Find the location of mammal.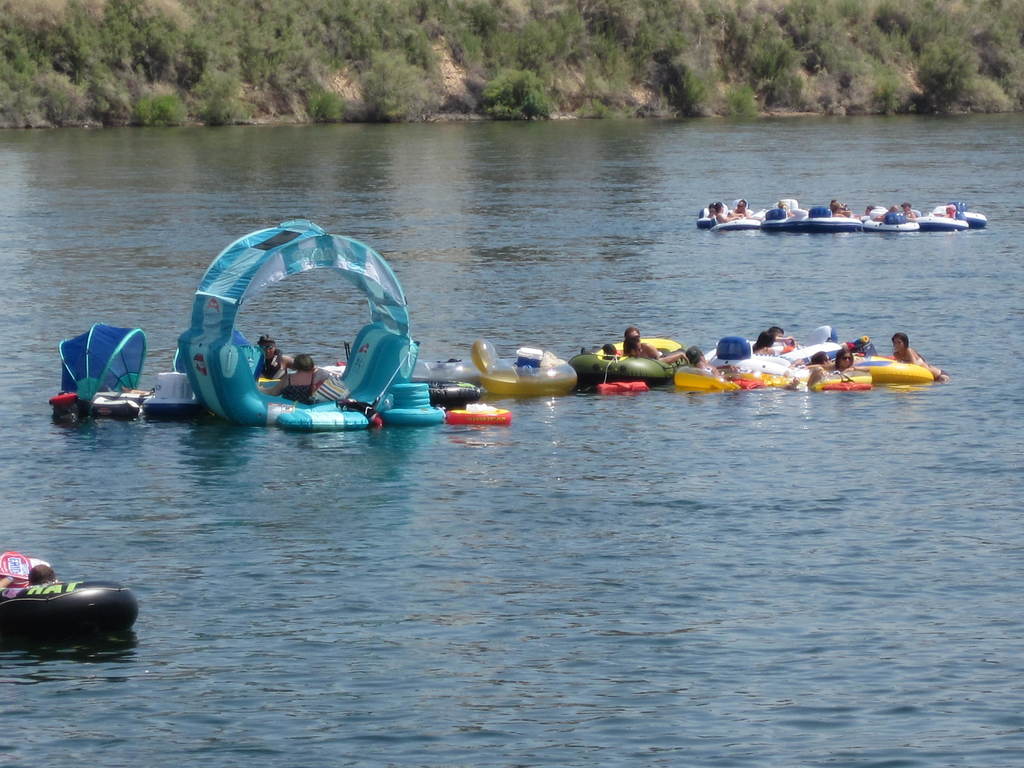
Location: crop(627, 337, 687, 360).
